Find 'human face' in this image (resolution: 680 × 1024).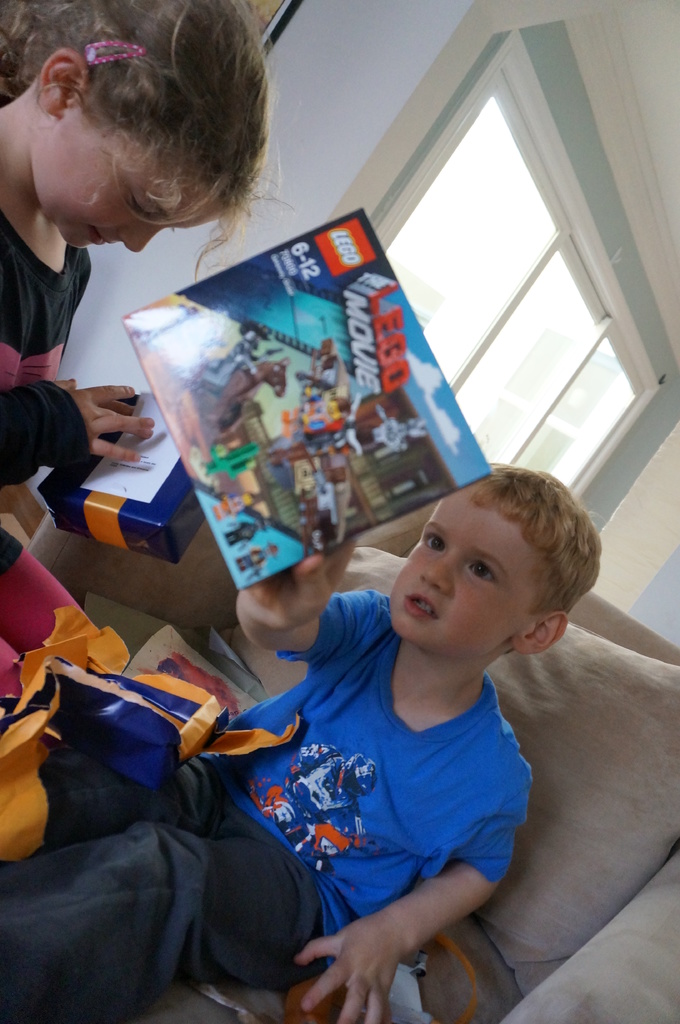
box=[390, 494, 535, 653].
